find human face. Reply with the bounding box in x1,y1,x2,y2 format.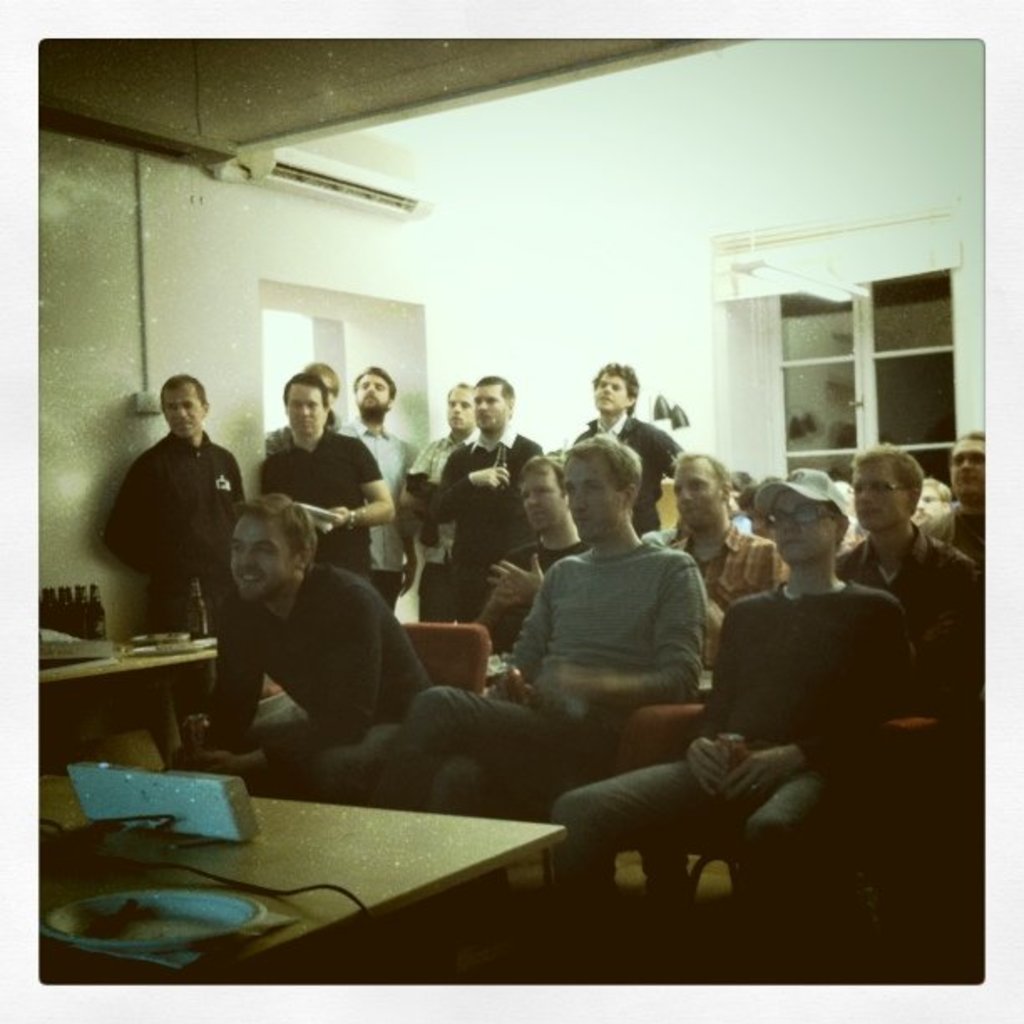
909,480,944,532.
